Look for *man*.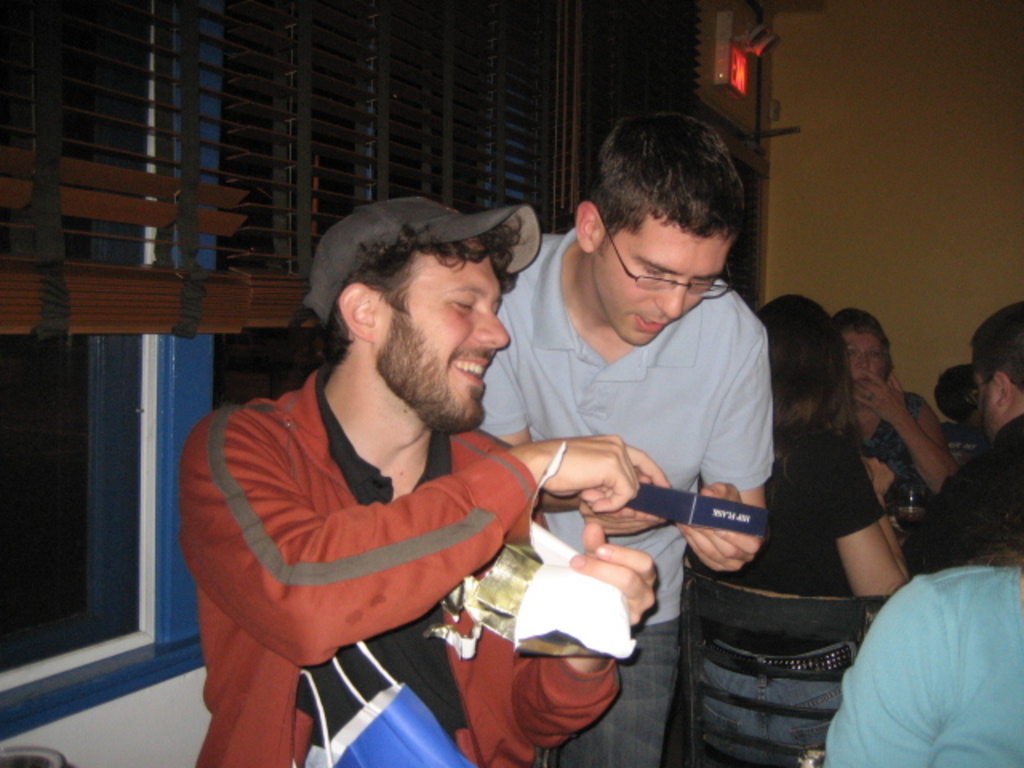
Found: Rect(901, 301, 1022, 584).
